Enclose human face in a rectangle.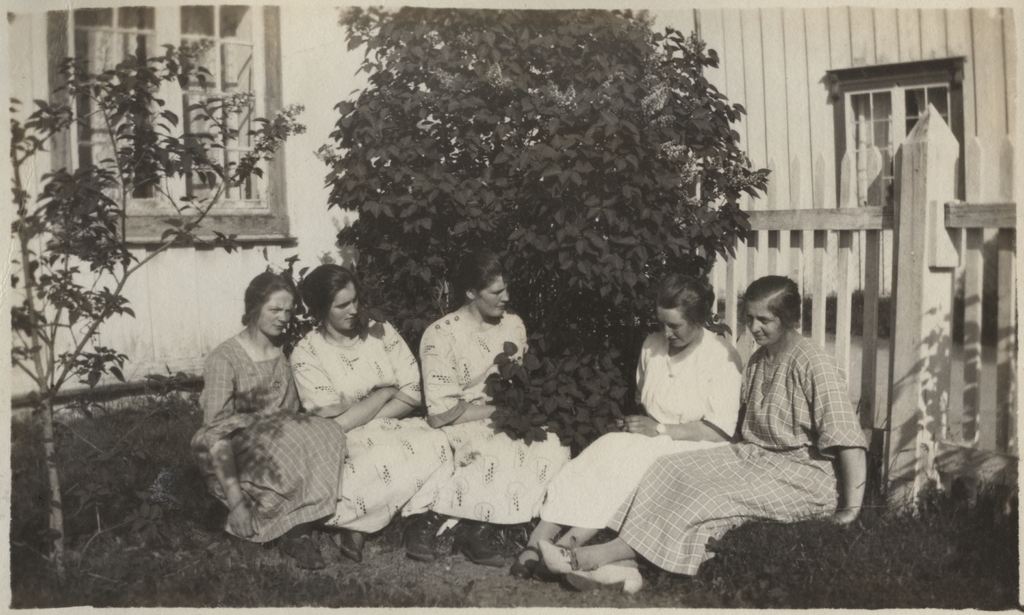
{"left": 744, "top": 300, "right": 783, "bottom": 342}.
